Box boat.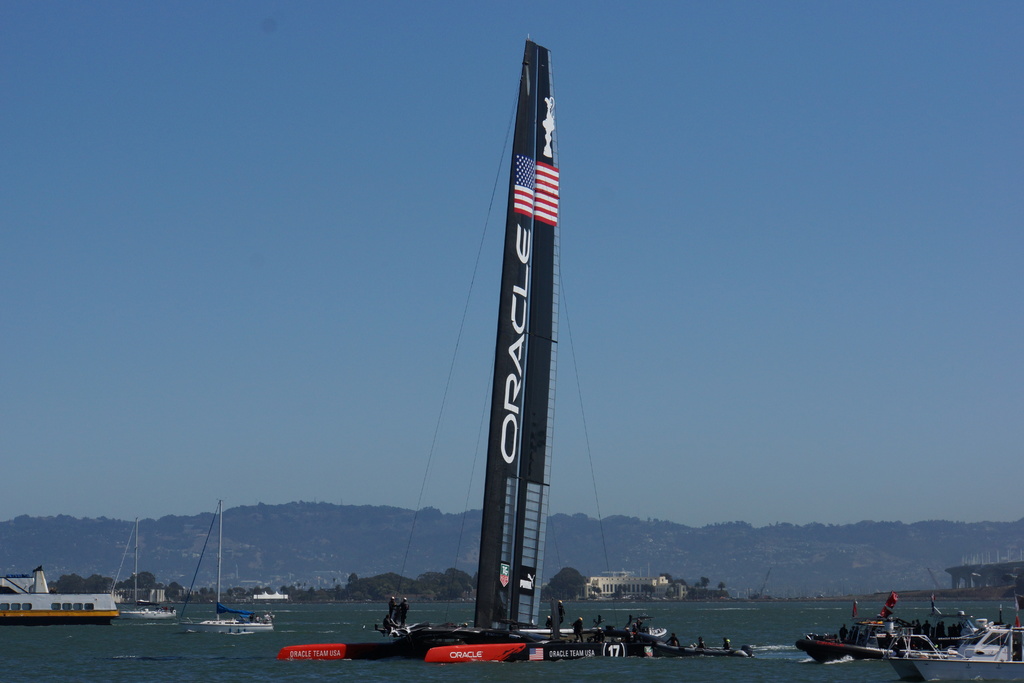
276:51:660:679.
